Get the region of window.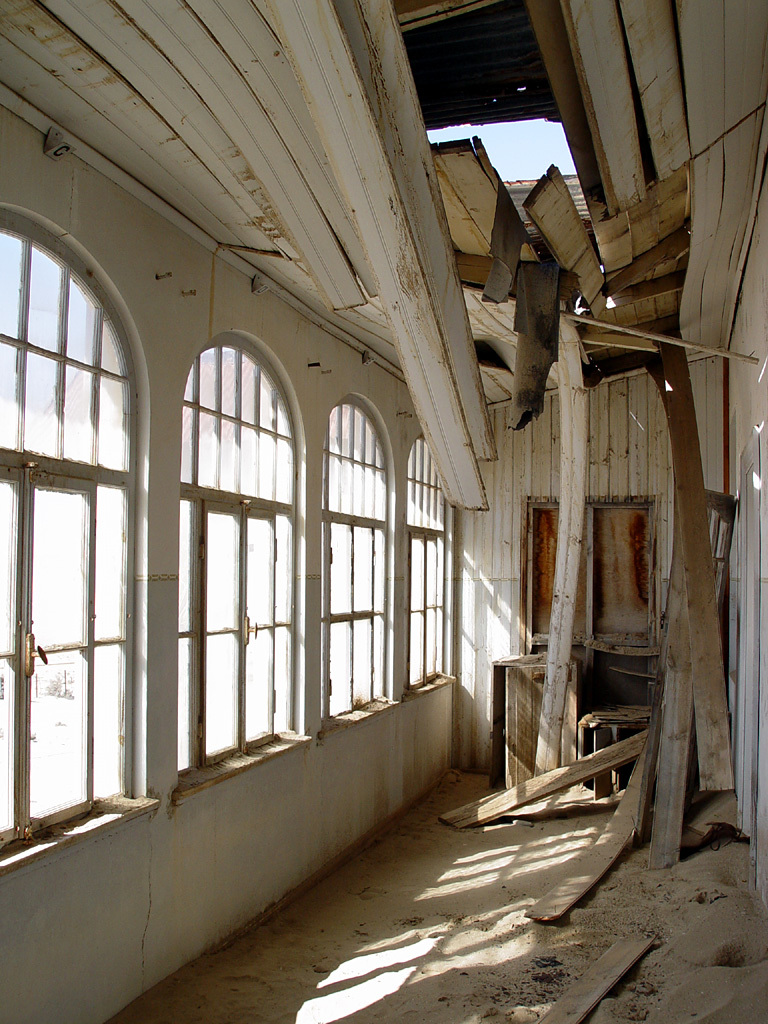
[x1=152, y1=343, x2=331, y2=754].
